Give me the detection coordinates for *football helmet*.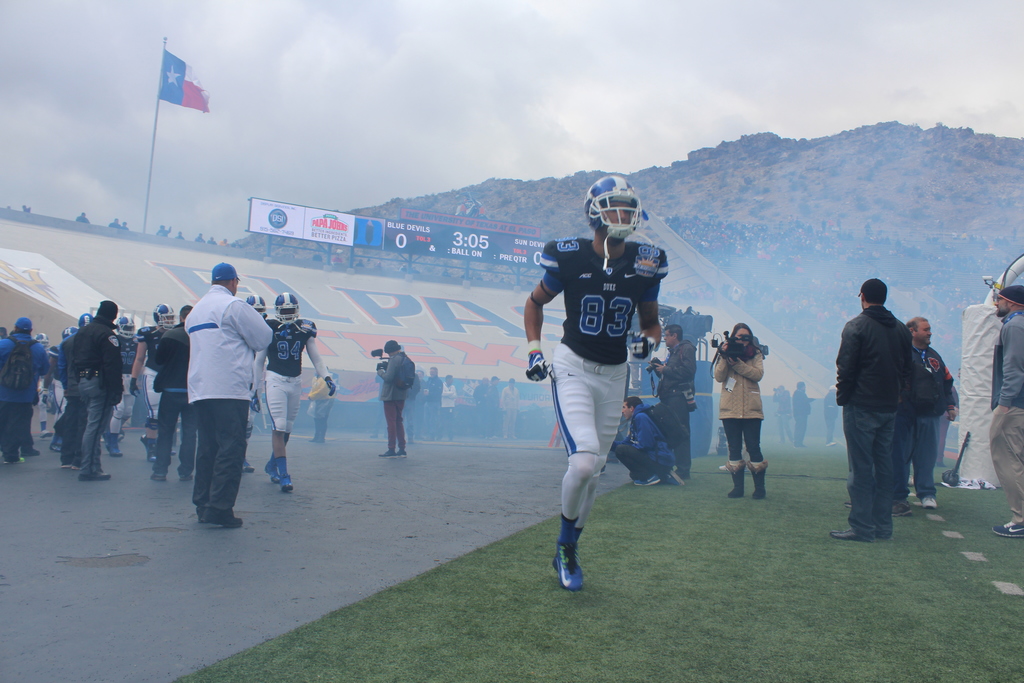
{"left": 64, "top": 320, "right": 84, "bottom": 342}.
